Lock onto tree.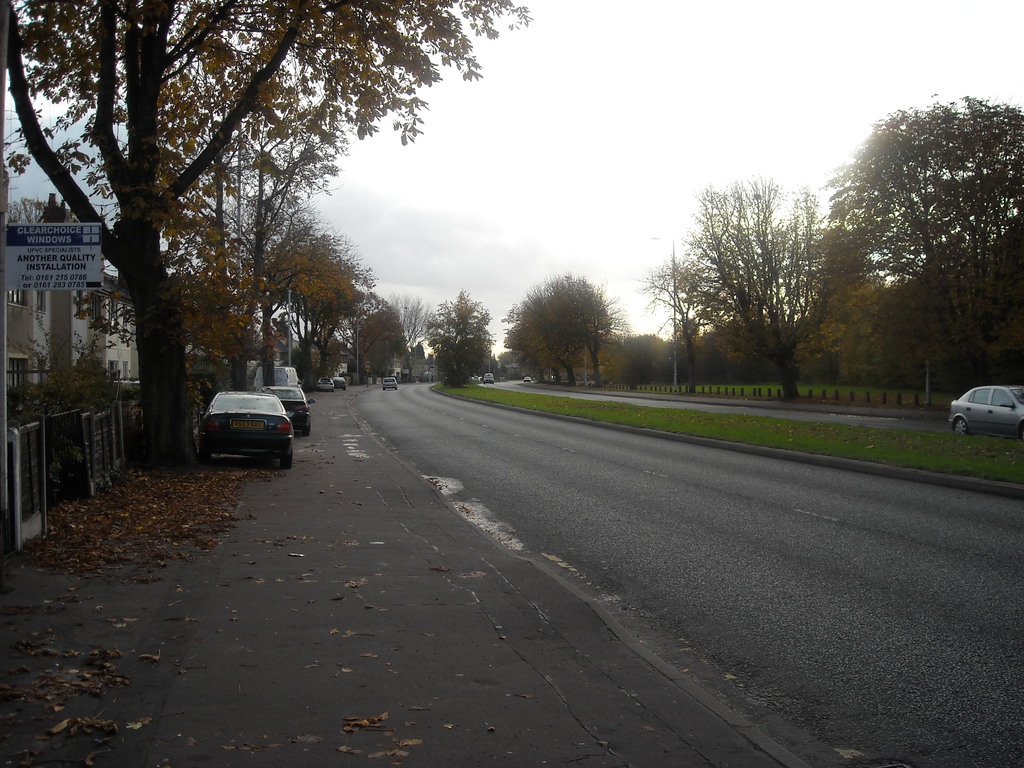
Locked: detection(0, 0, 531, 476).
